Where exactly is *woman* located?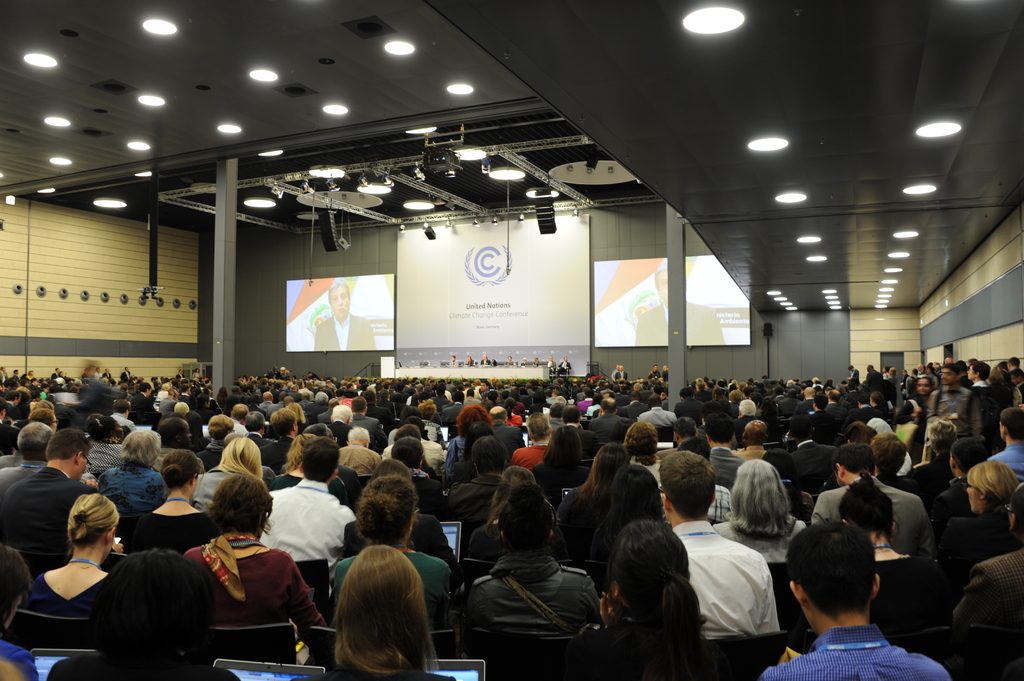
Its bounding box is BBox(938, 456, 1014, 555).
